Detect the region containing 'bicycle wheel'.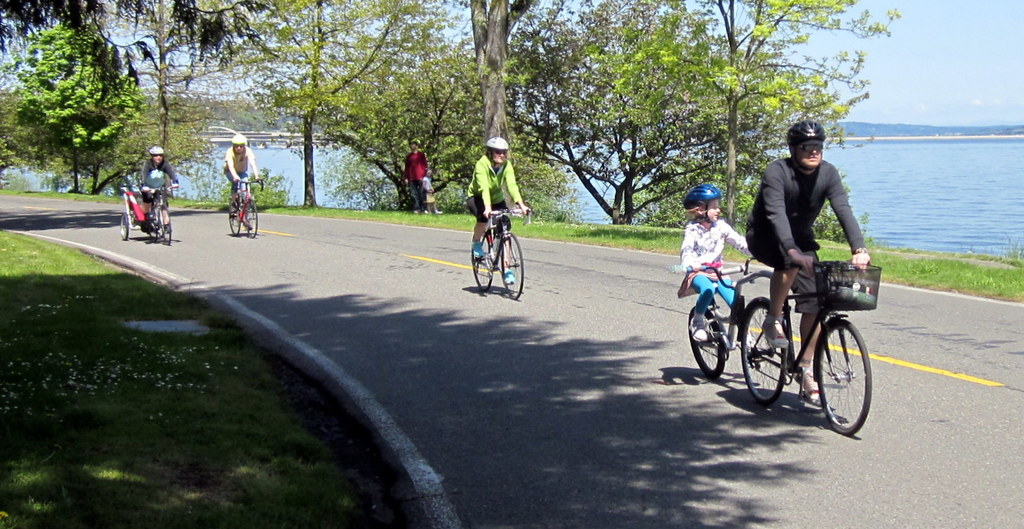
<bbox>228, 202, 241, 239</bbox>.
